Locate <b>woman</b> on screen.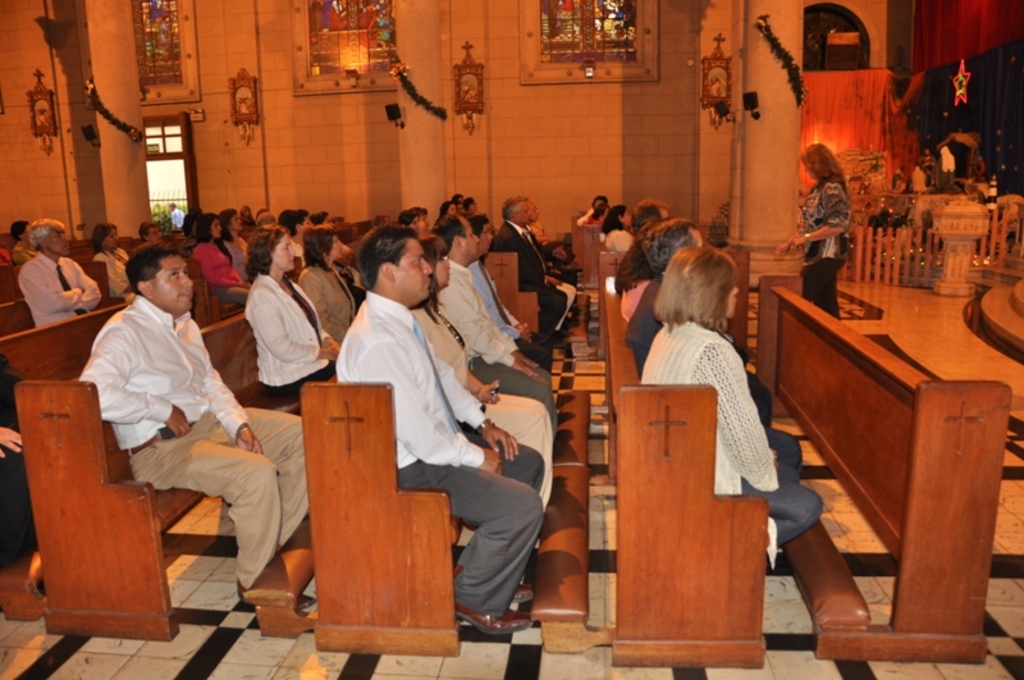
On screen at rect(192, 213, 251, 304).
